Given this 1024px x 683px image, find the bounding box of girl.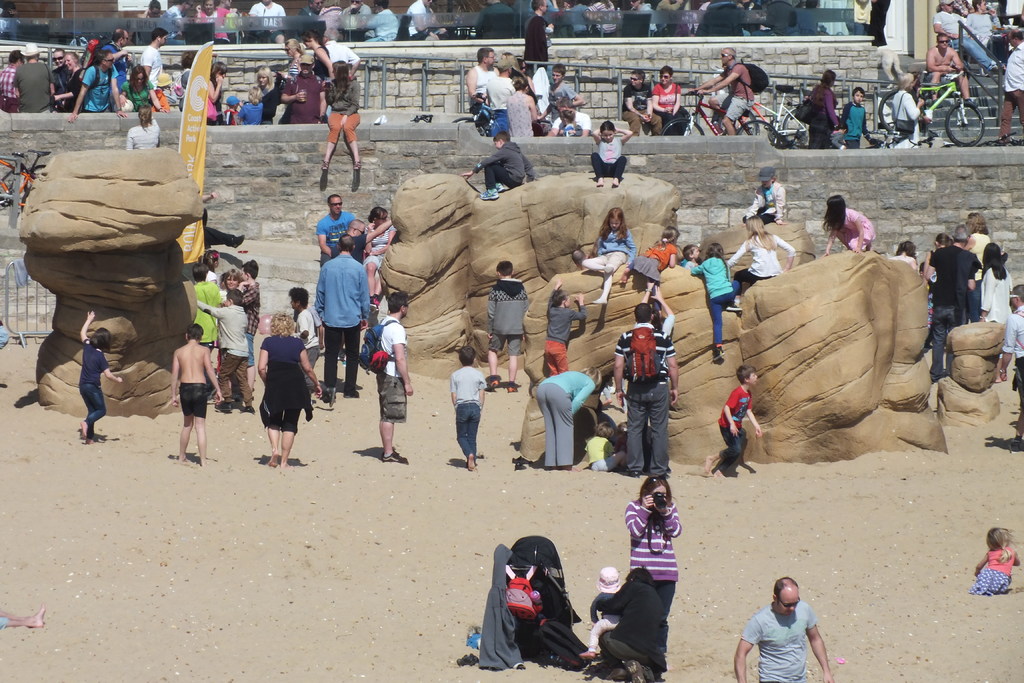
detection(983, 238, 1012, 324).
